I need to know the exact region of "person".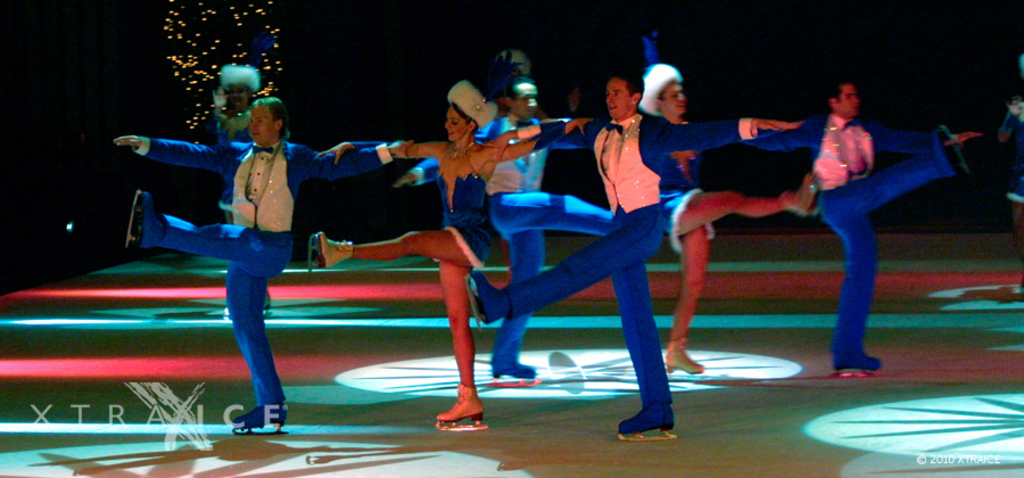
Region: BBox(489, 69, 800, 435).
